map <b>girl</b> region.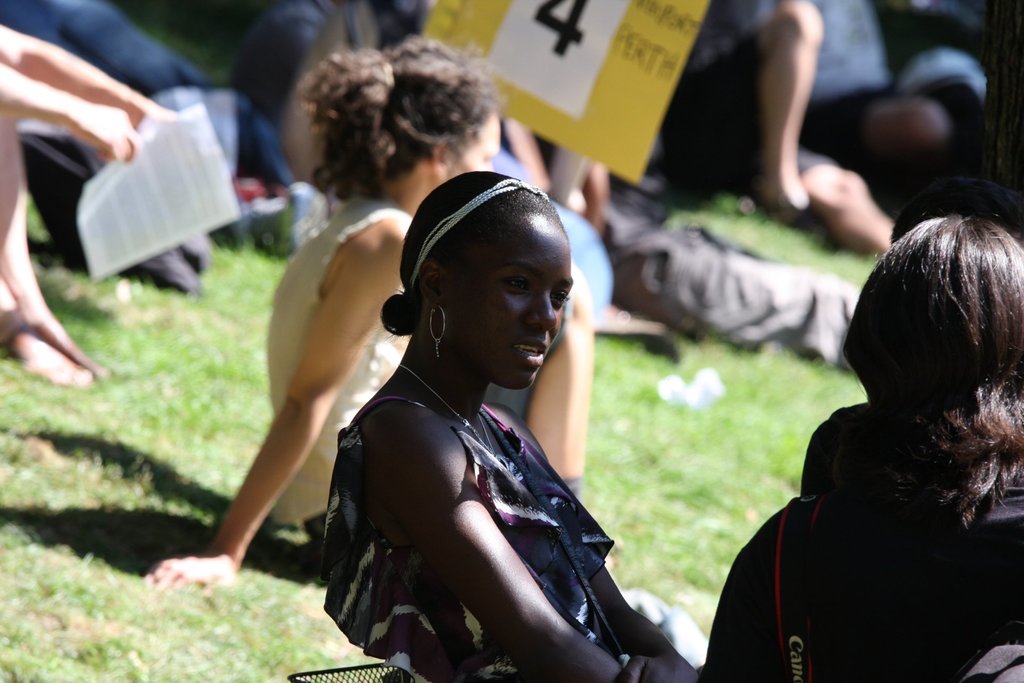
Mapped to region(133, 43, 595, 582).
